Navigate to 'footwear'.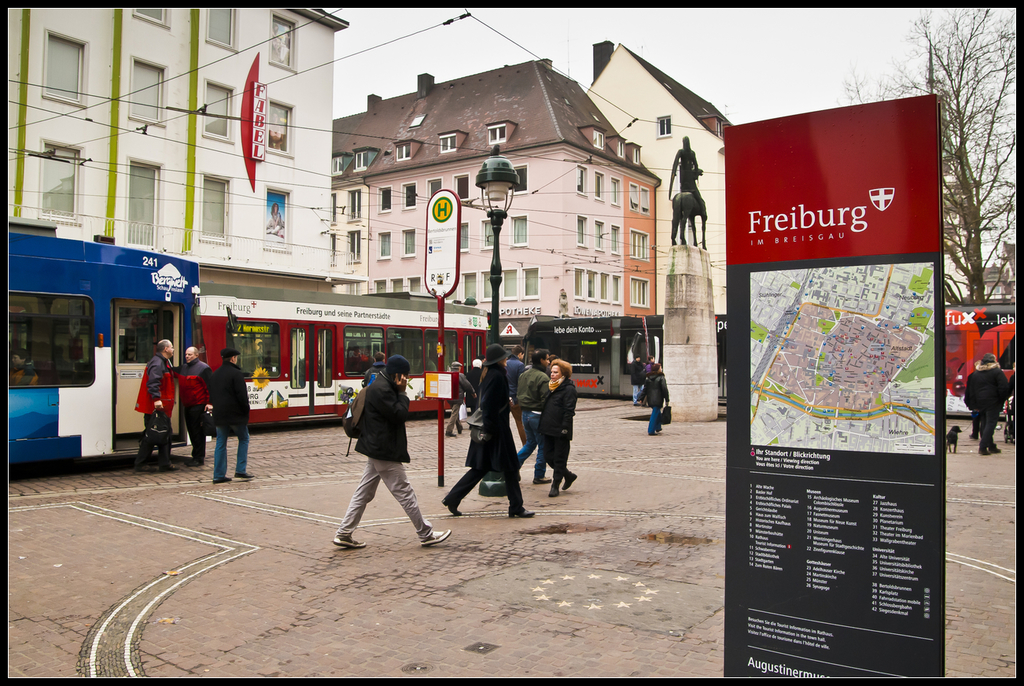
Navigation target: 559/470/576/492.
